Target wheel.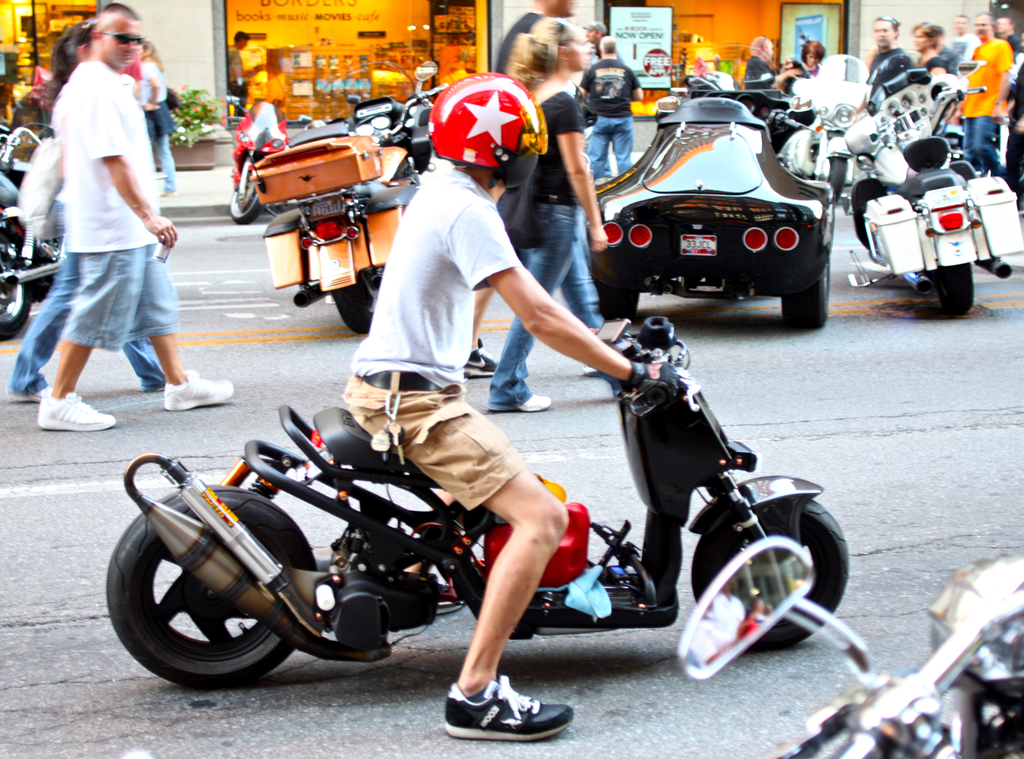
Target region: box(107, 488, 320, 689).
